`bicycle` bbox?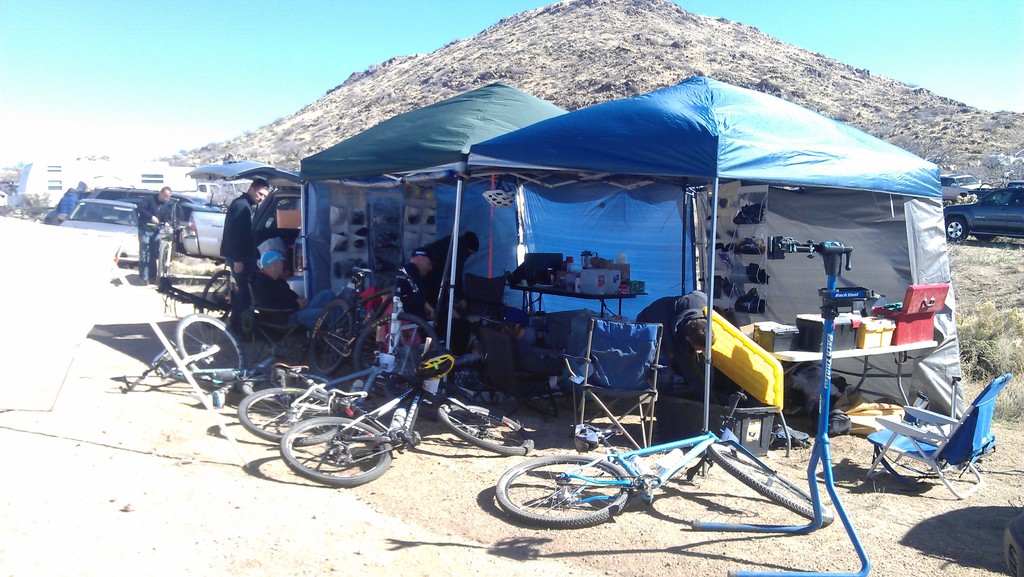
region(237, 333, 458, 448)
